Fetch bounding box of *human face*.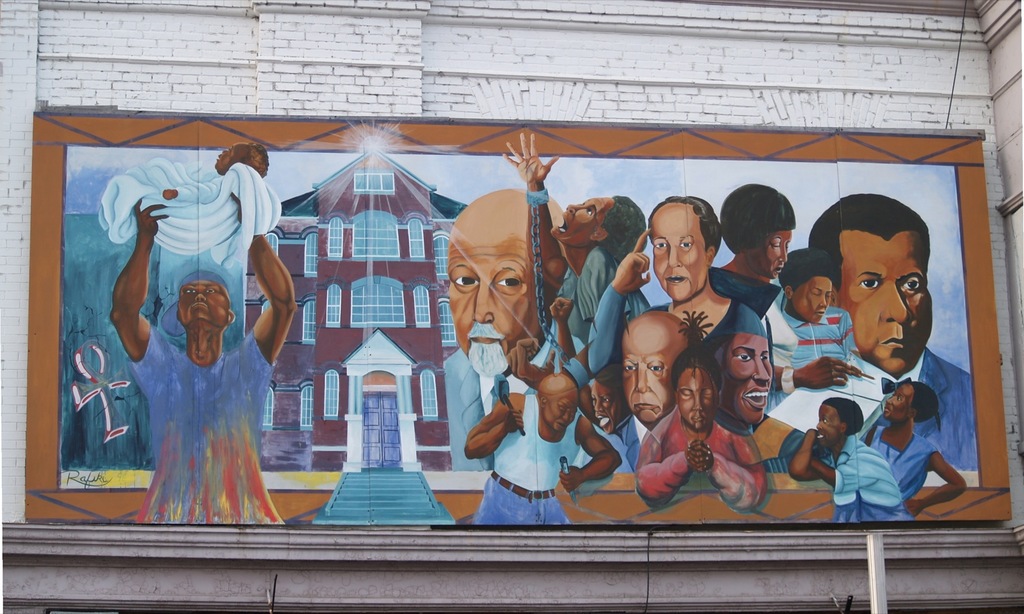
Bbox: [445,205,548,363].
